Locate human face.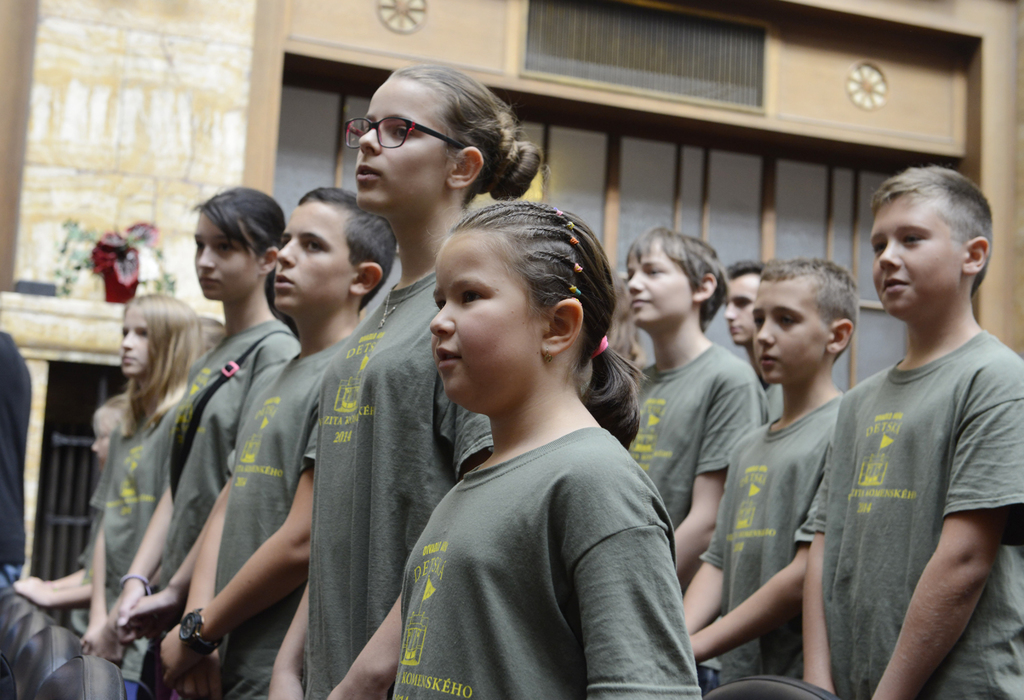
Bounding box: l=272, t=201, r=358, b=314.
